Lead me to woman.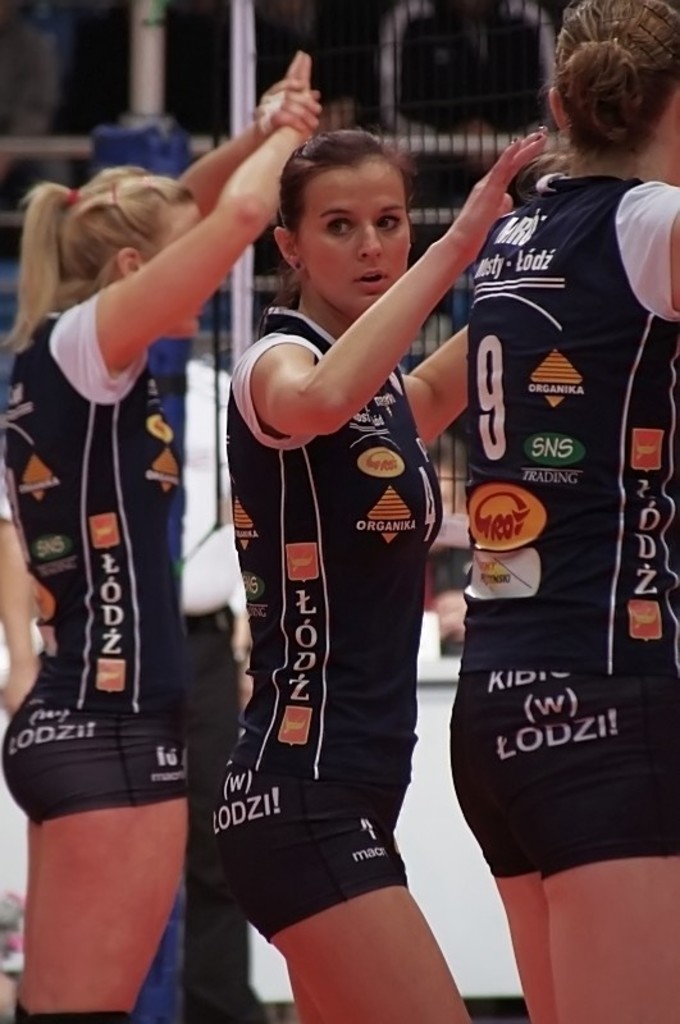
Lead to bbox=[432, 0, 679, 1023].
